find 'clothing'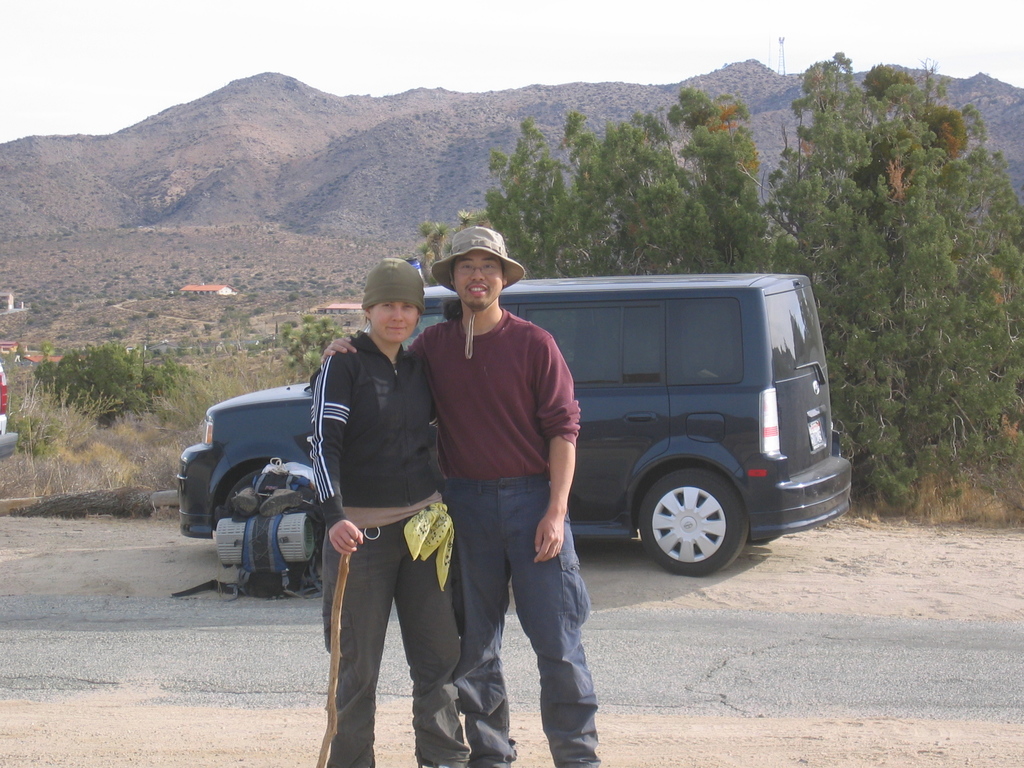
select_region(306, 323, 481, 767)
